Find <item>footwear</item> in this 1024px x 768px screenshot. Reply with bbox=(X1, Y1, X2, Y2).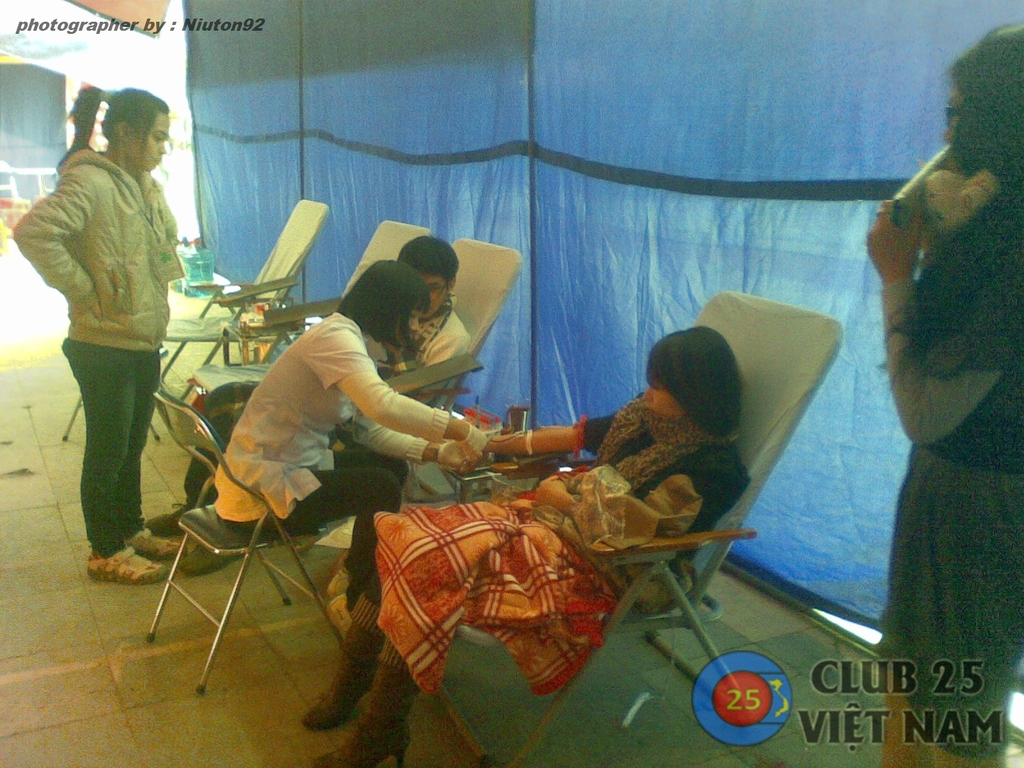
bbox=(315, 666, 418, 767).
